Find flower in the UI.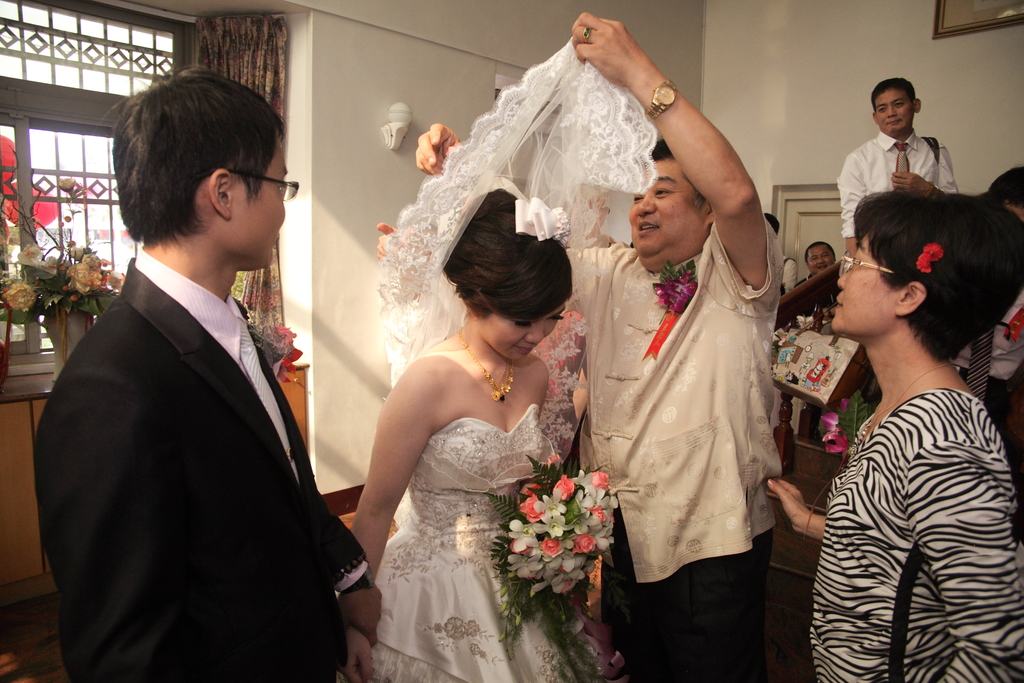
UI element at <region>653, 265, 700, 311</region>.
